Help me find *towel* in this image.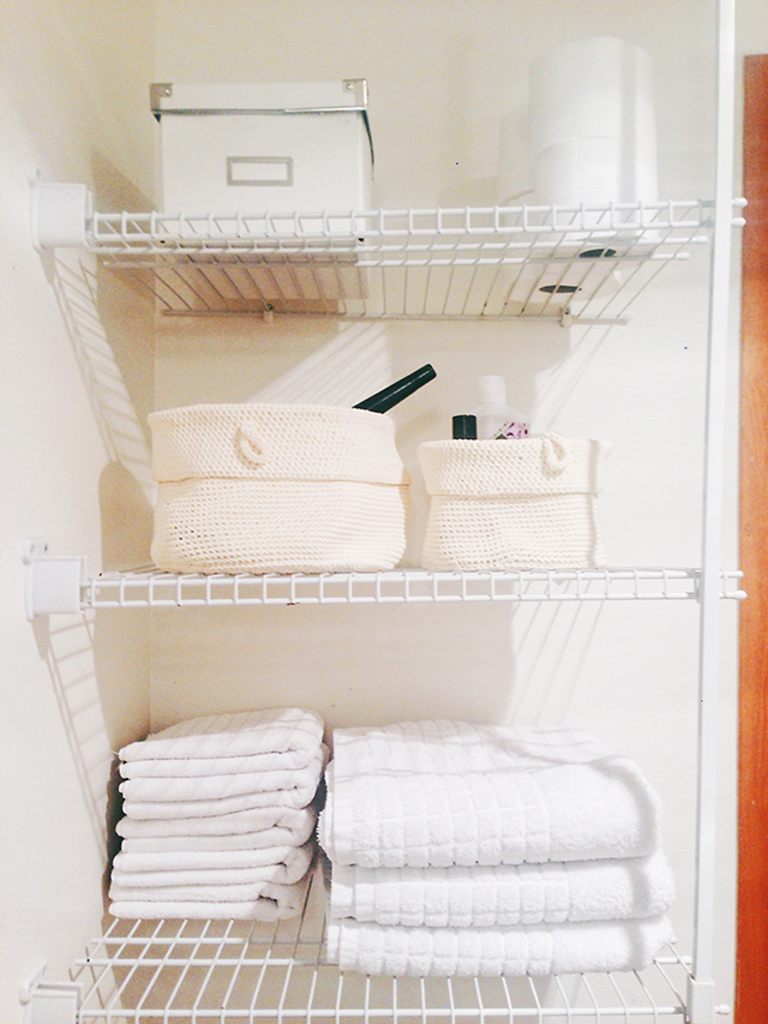
Found it: detection(314, 714, 662, 864).
